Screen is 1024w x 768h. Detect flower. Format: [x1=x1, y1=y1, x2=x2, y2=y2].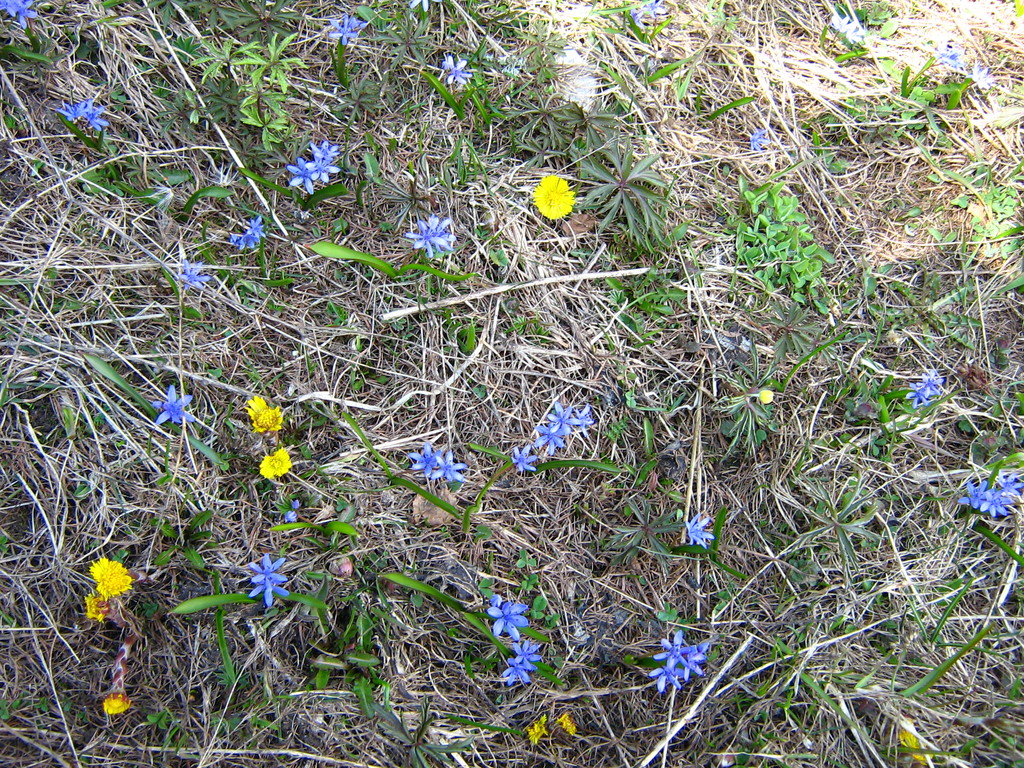
[x1=285, y1=512, x2=298, y2=527].
